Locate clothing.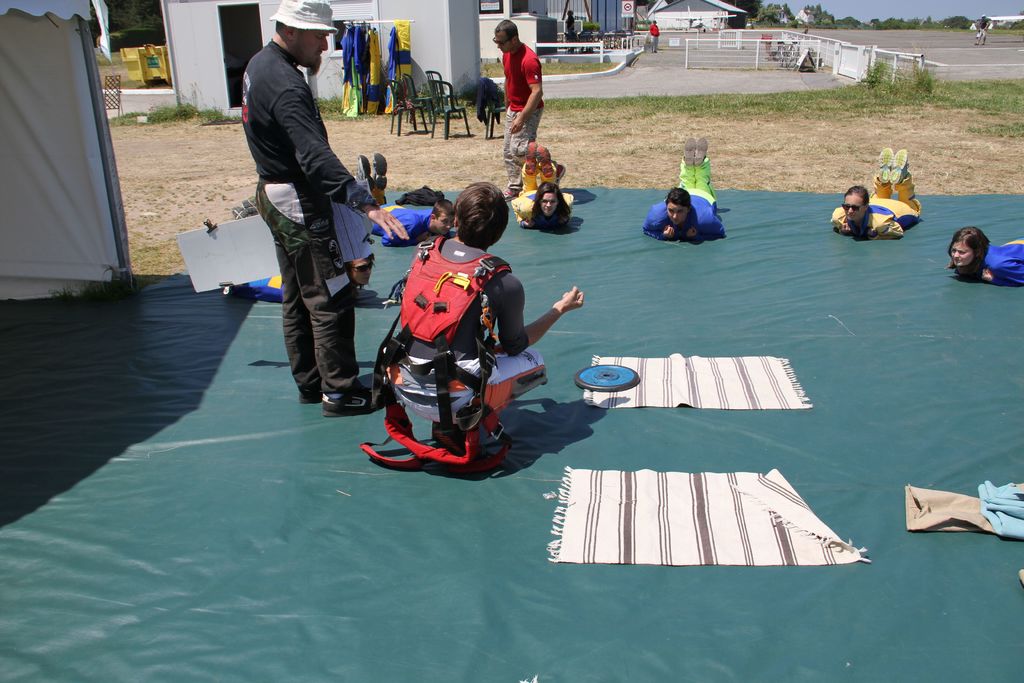
Bounding box: crop(832, 177, 929, 238).
